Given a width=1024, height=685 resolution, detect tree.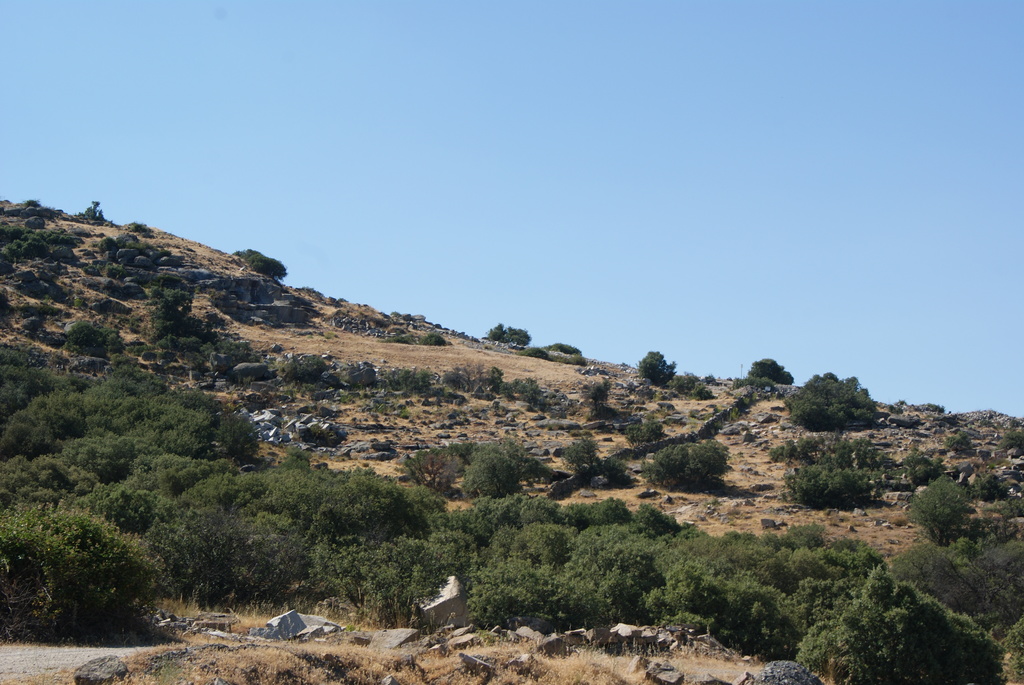
region(75, 195, 114, 220).
